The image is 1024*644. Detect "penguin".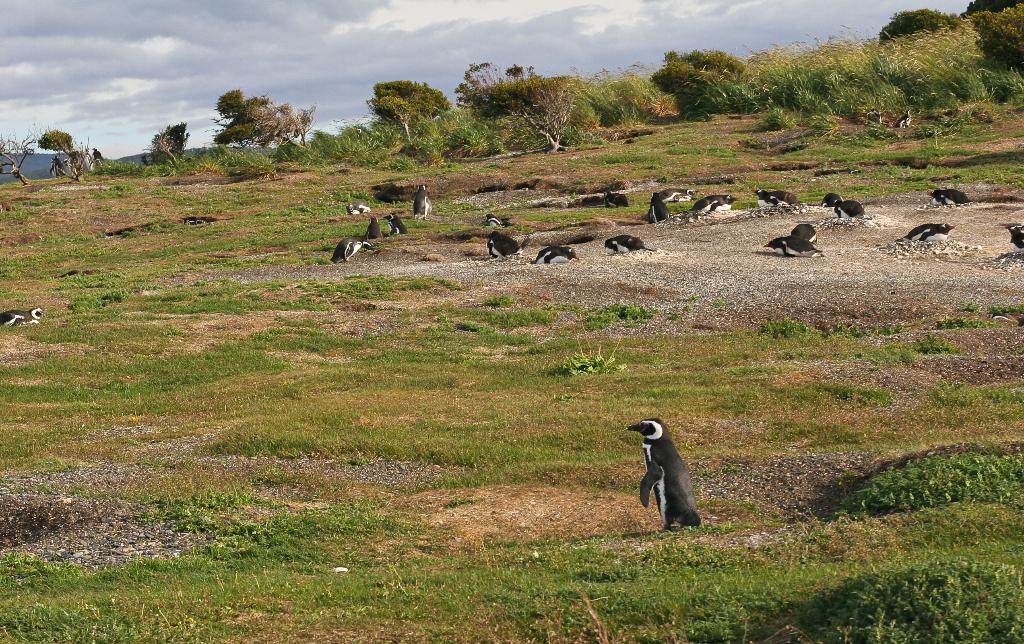
Detection: BBox(765, 236, 824, 257).
